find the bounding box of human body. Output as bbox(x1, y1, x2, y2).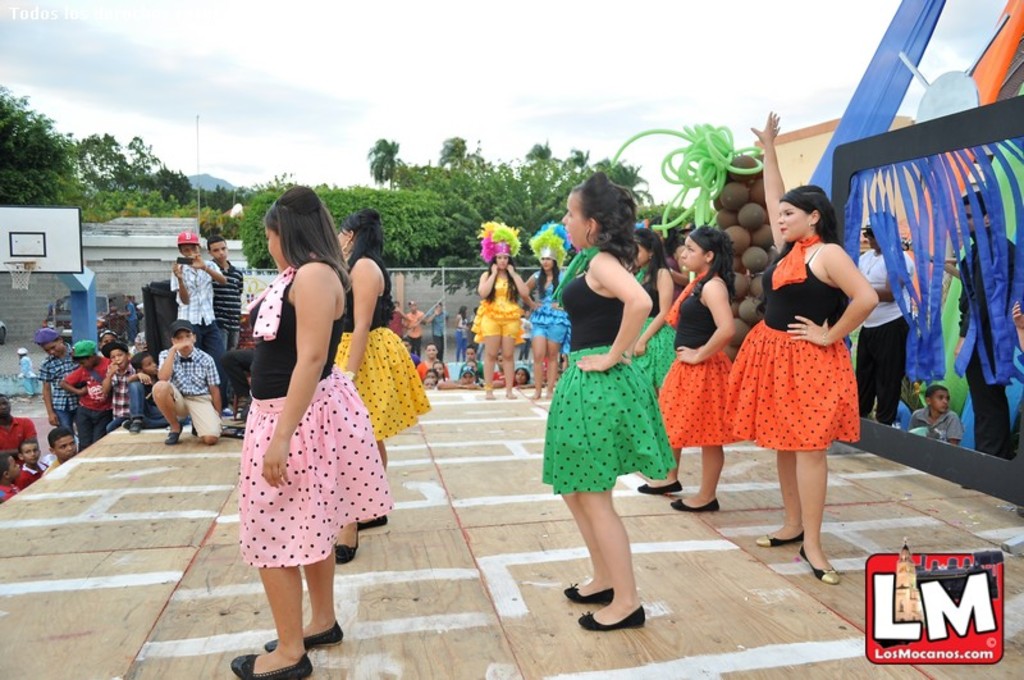
bbox(476, 264, 522, 400).
